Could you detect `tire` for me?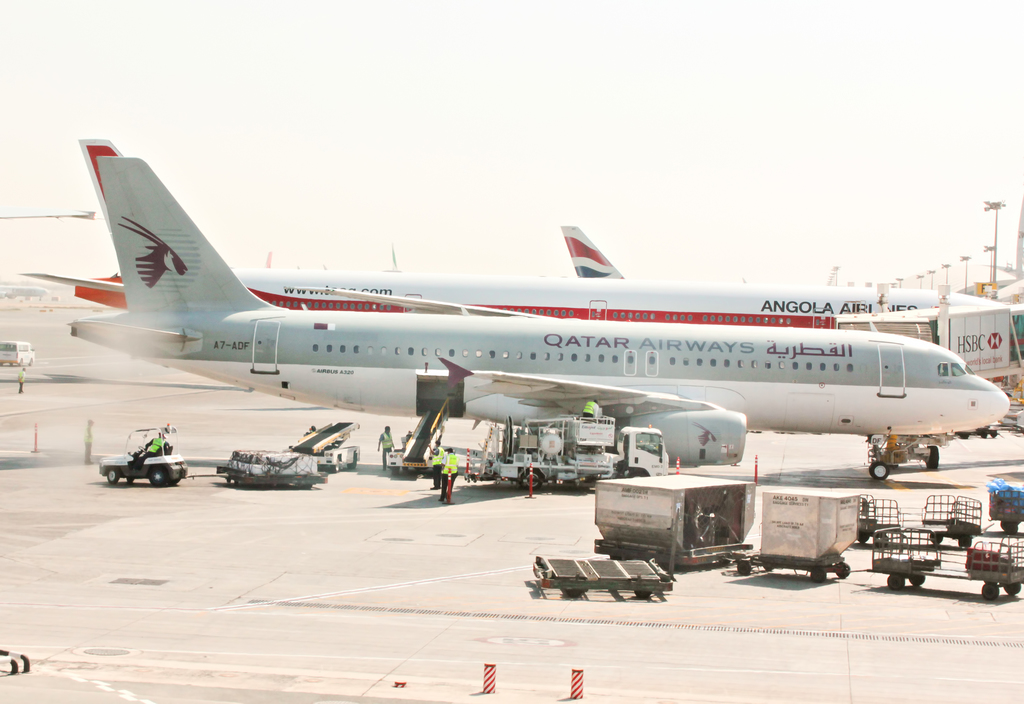
Detection result: [x1=737, y1=559, x2=750, y2=575].
